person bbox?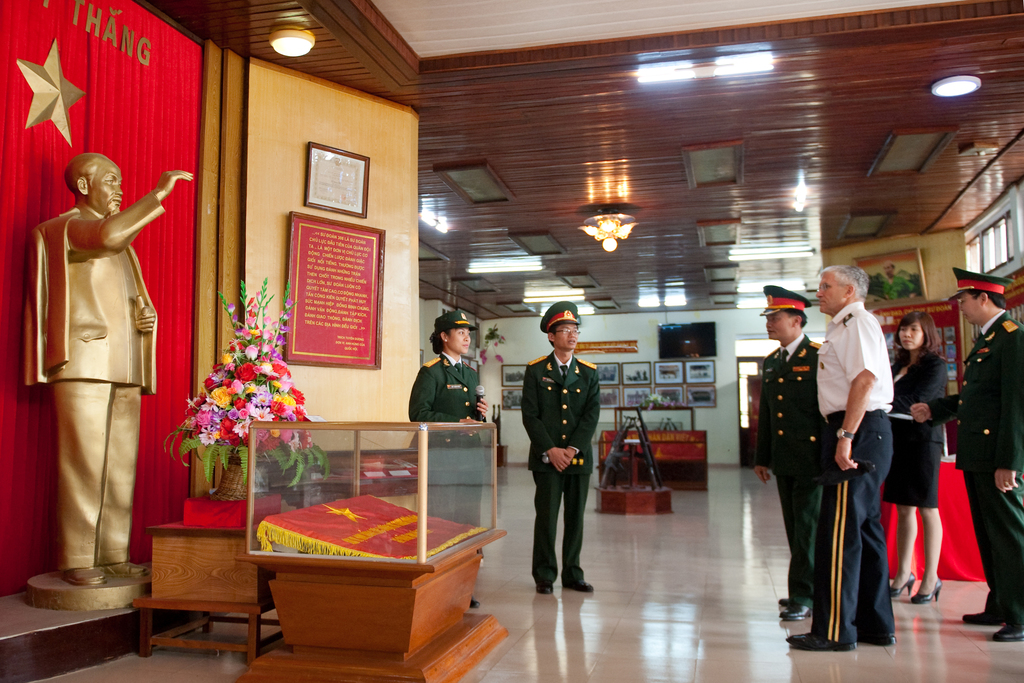
(785,263,899,648)
